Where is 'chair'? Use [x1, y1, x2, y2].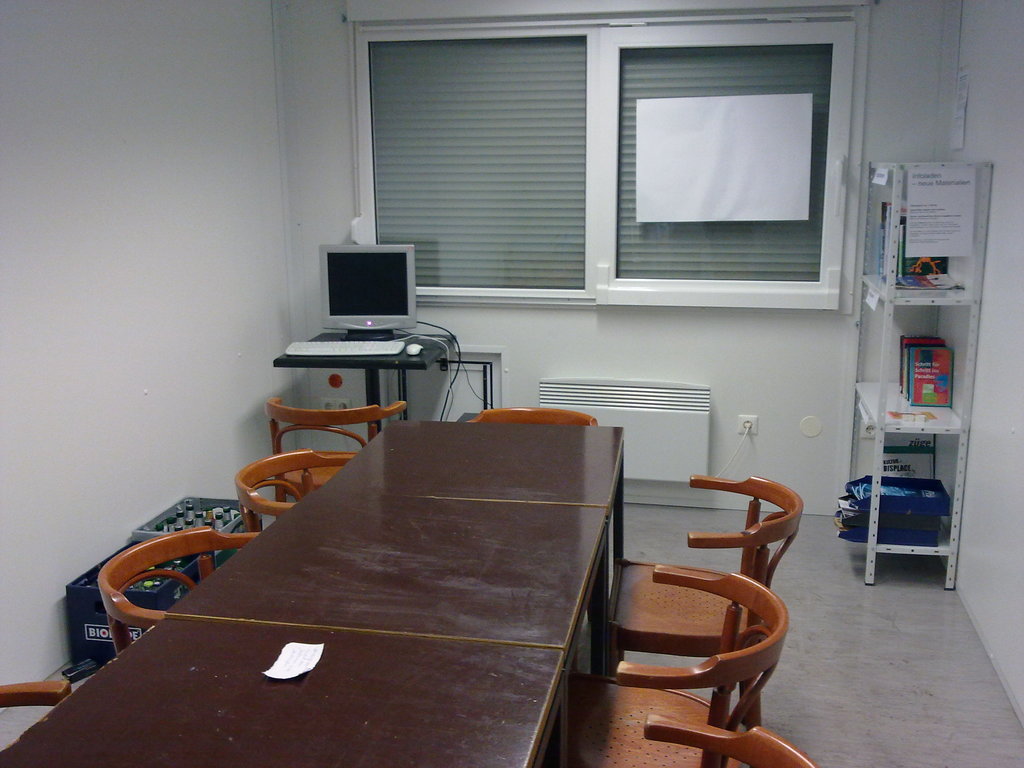
[266, 396, 408, 512].
